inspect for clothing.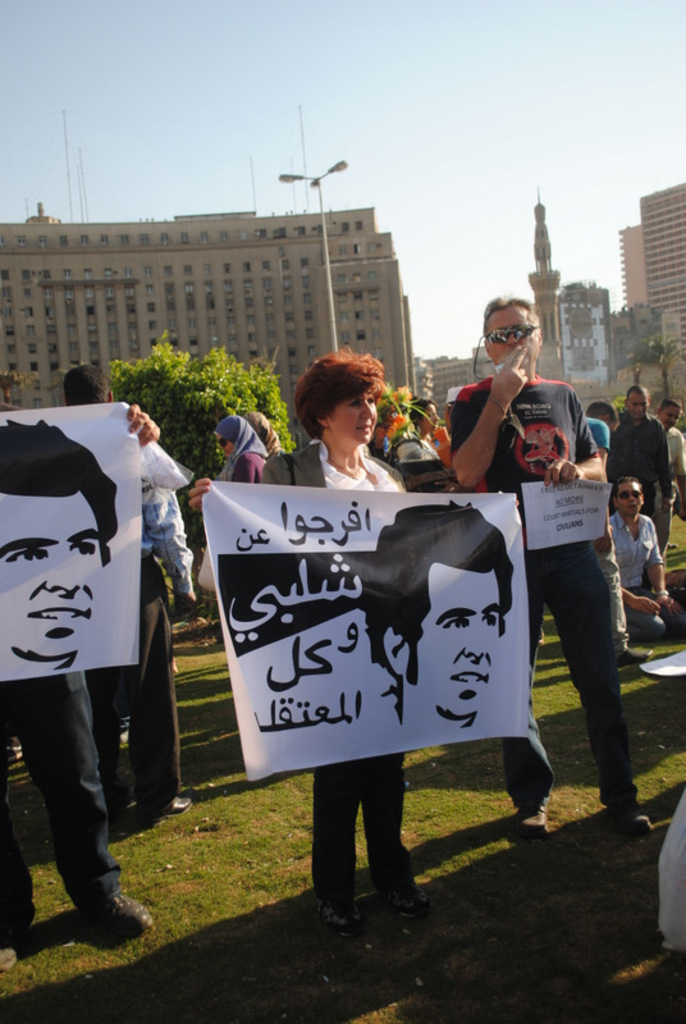
Inspection: crop(582, 411, 619, 481).
